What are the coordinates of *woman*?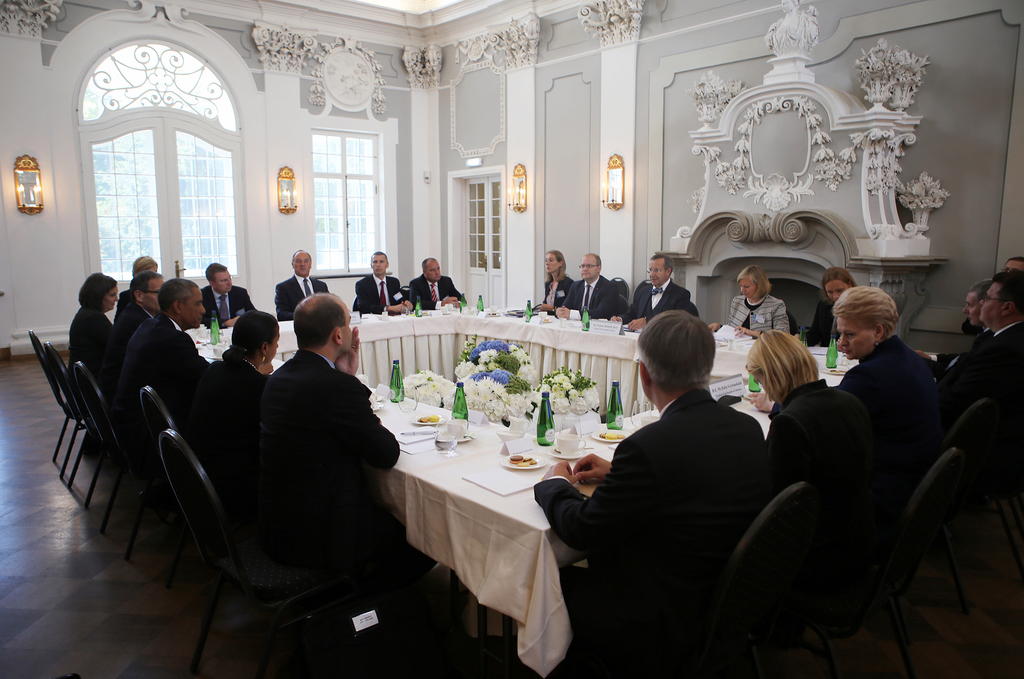
box(63, 271, 119, 415).
